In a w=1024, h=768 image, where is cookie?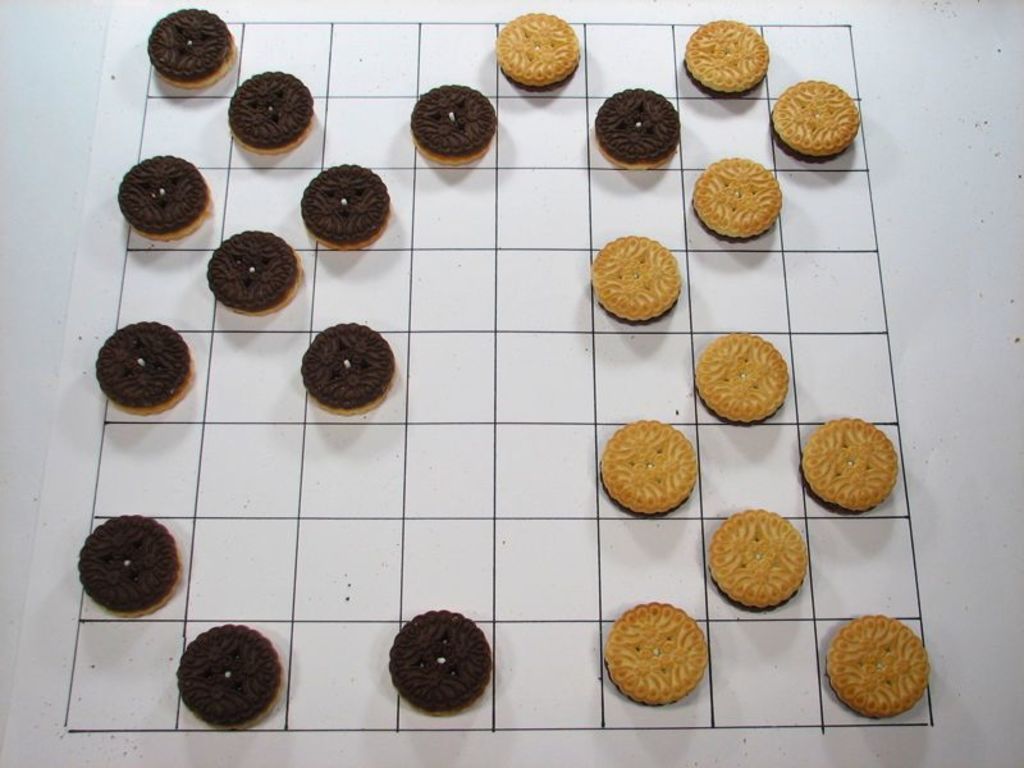
{"left": 603, "top": 599, "right": 710, "bottom": 712}.
